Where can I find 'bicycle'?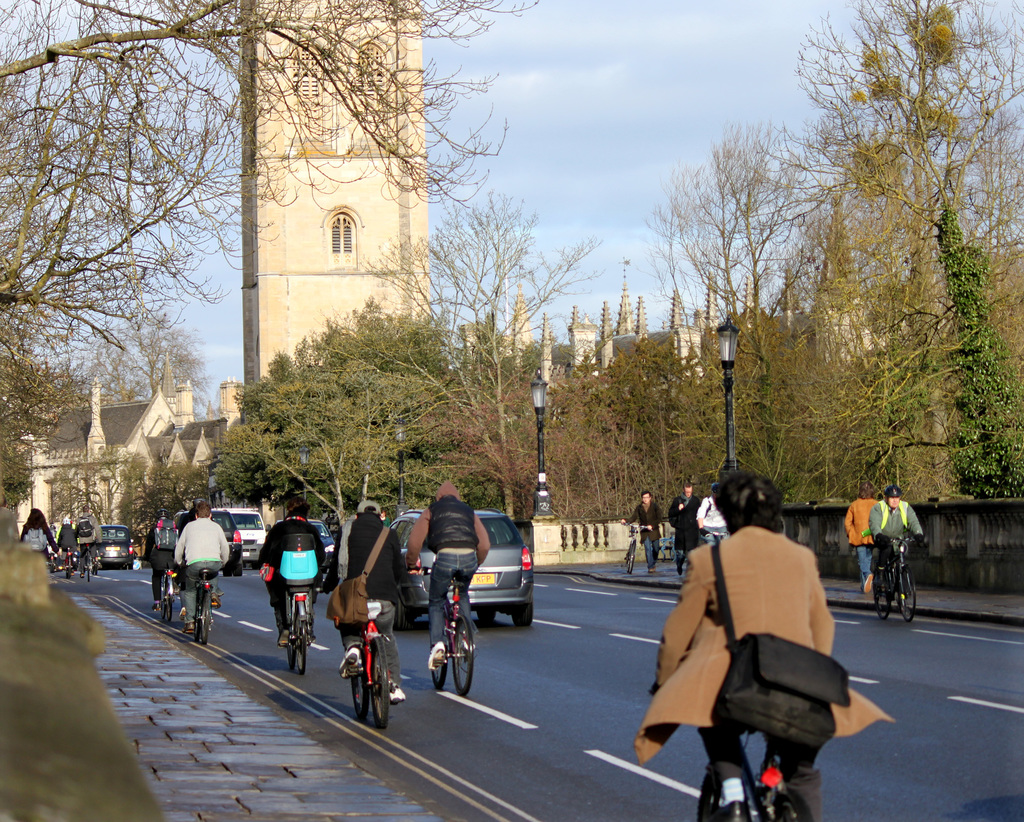
You can find it at {"left": 82, "top": 546, "right": 95, "bottom": 586}.
